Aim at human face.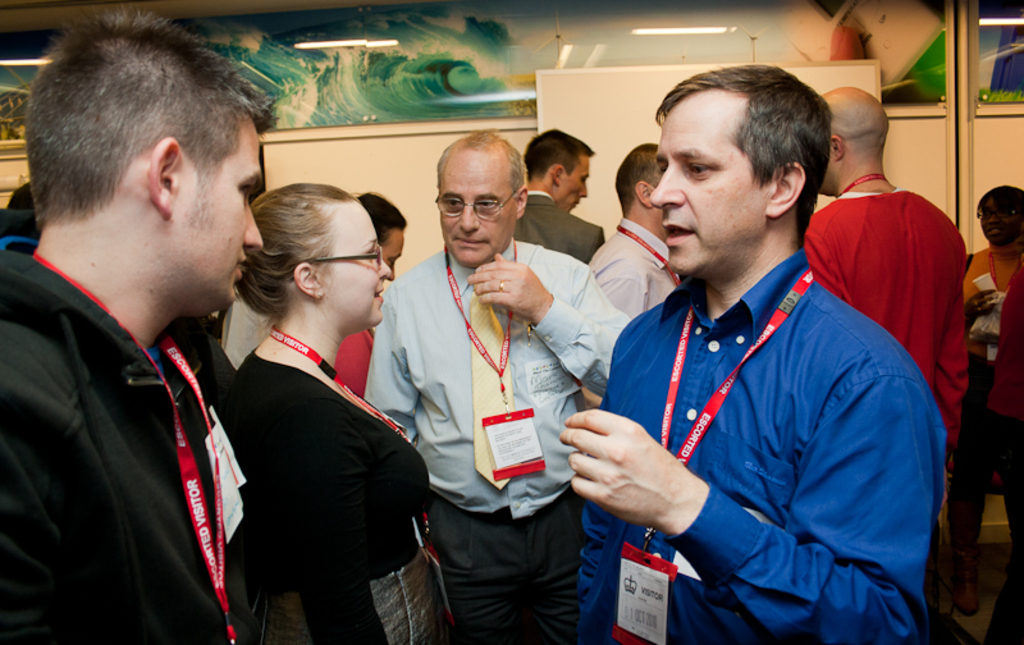
Aimed at (643,99,760,276).
